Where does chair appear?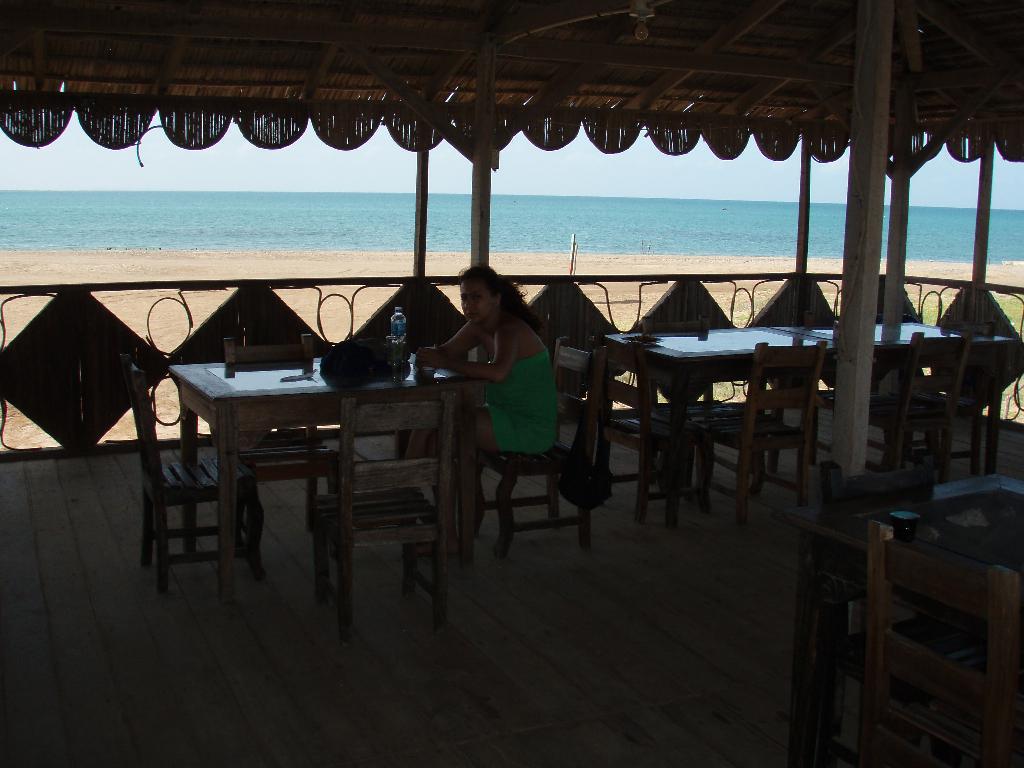
Appears at crop(119, 373, 245, 594).
